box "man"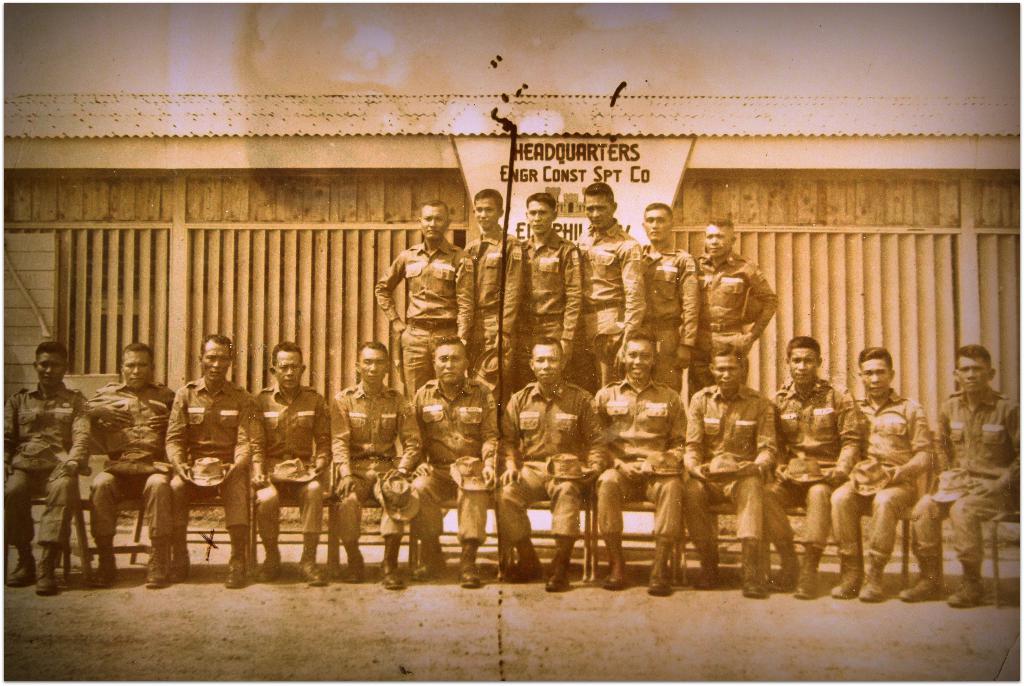
detection(515, 192, 584, 390)
